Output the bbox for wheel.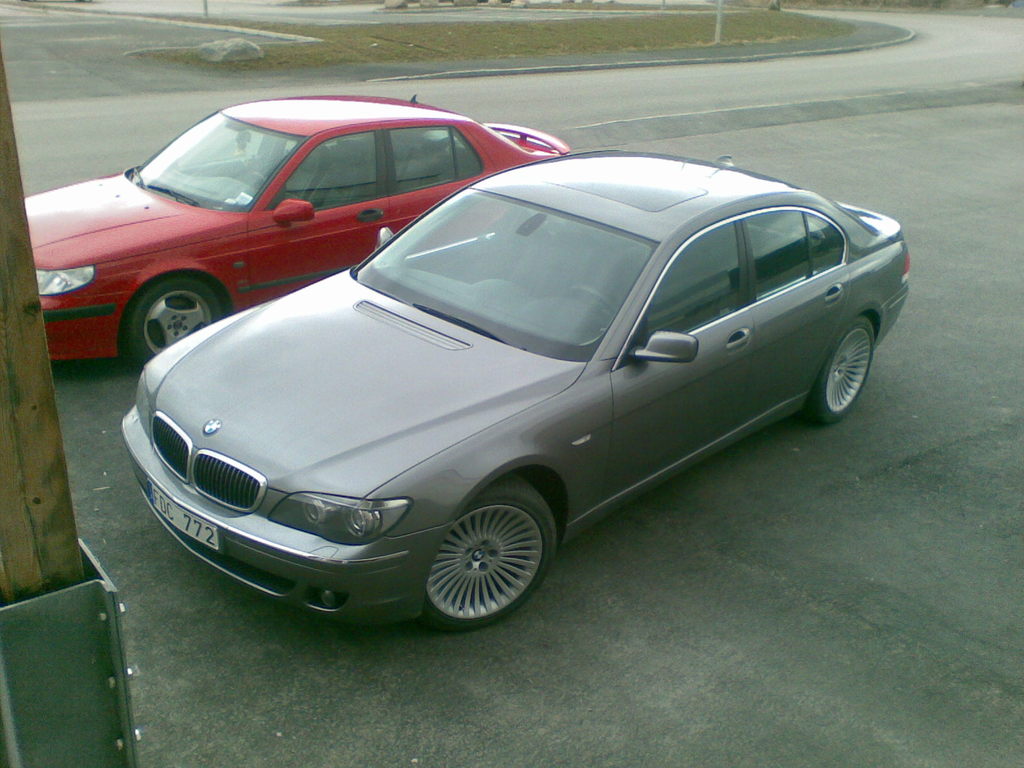
124, 277, 237, 371.
